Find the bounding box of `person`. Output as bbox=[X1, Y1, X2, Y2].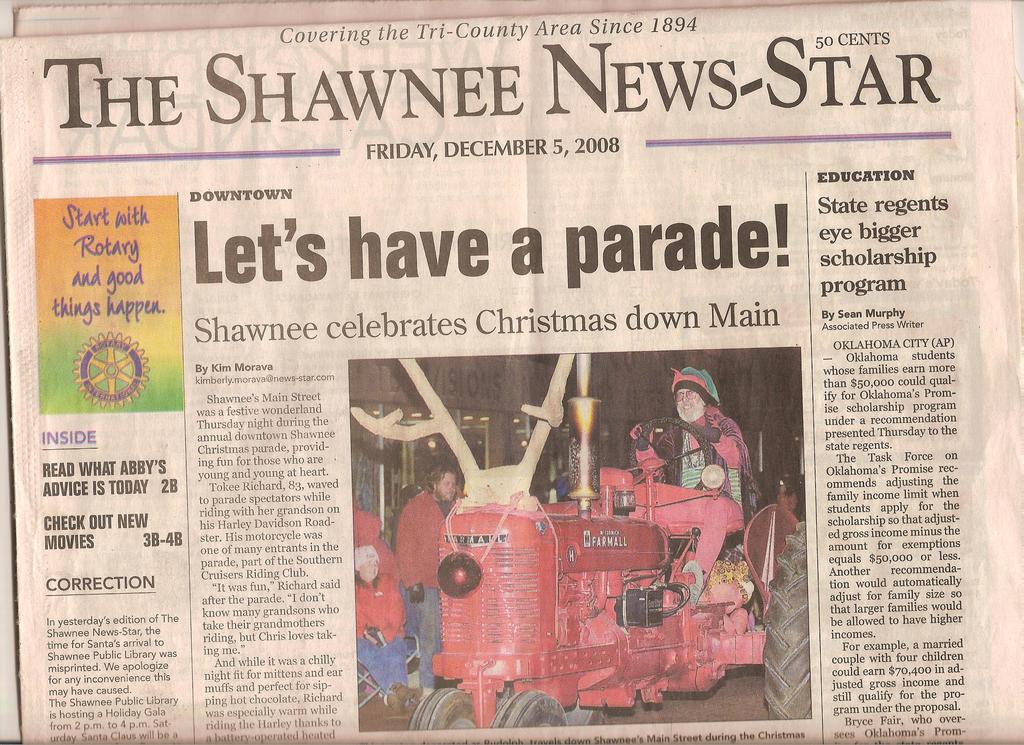
bbox=[398, 470, 453, 646].
